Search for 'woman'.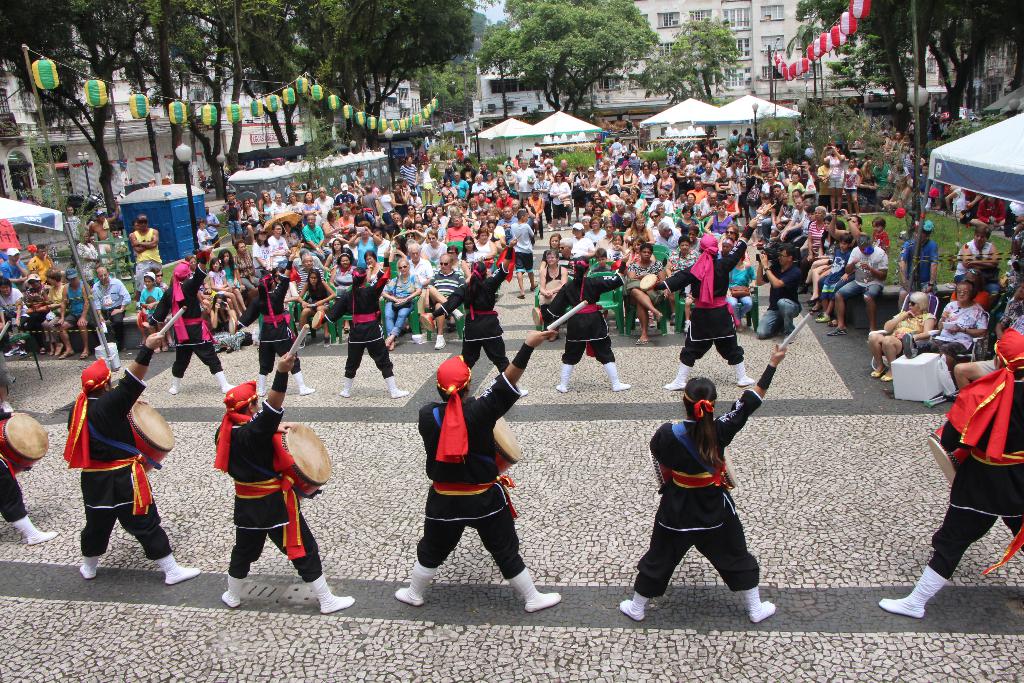
Found at [868, 289, 938, 383].
